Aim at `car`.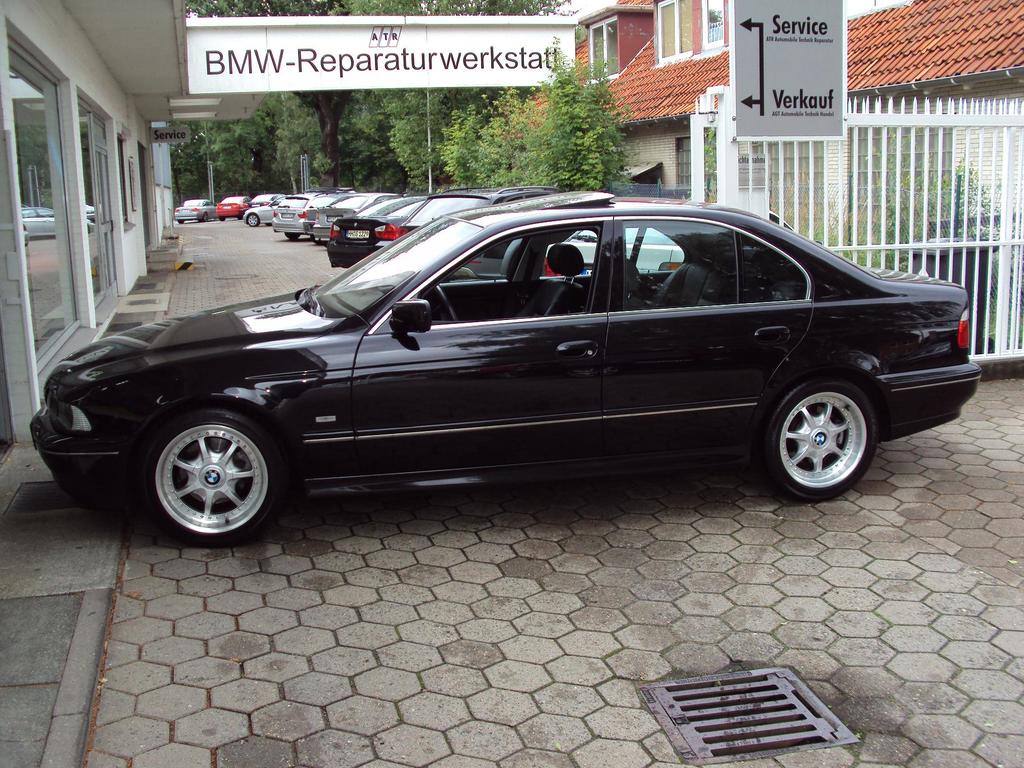
Aimed at l=329, t=186, r=564, b=271.
